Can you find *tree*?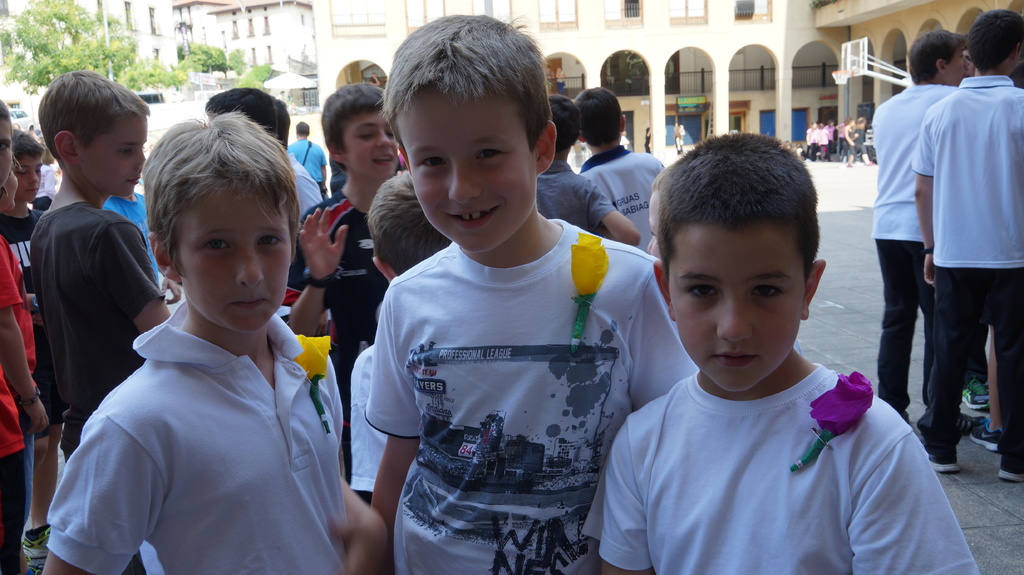
Yes, bounding box: Rect(0, 0, 193, 93).
